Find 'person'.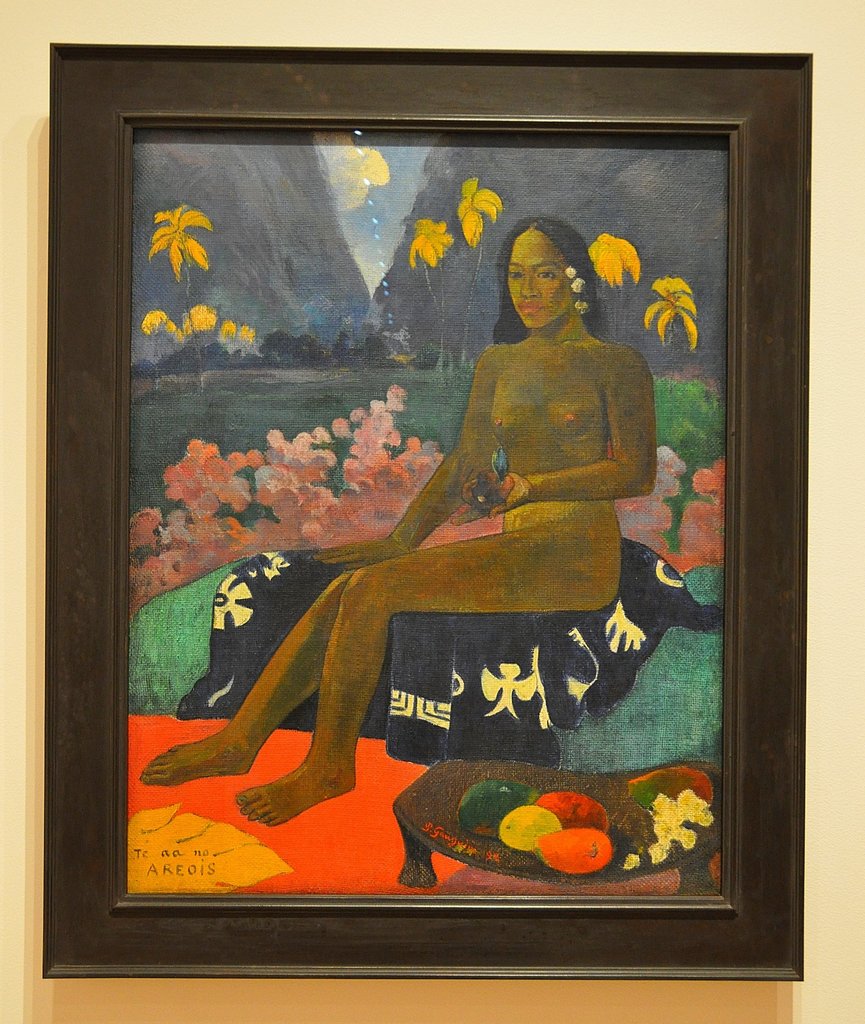
bbox(143, 216, 651, 826).
